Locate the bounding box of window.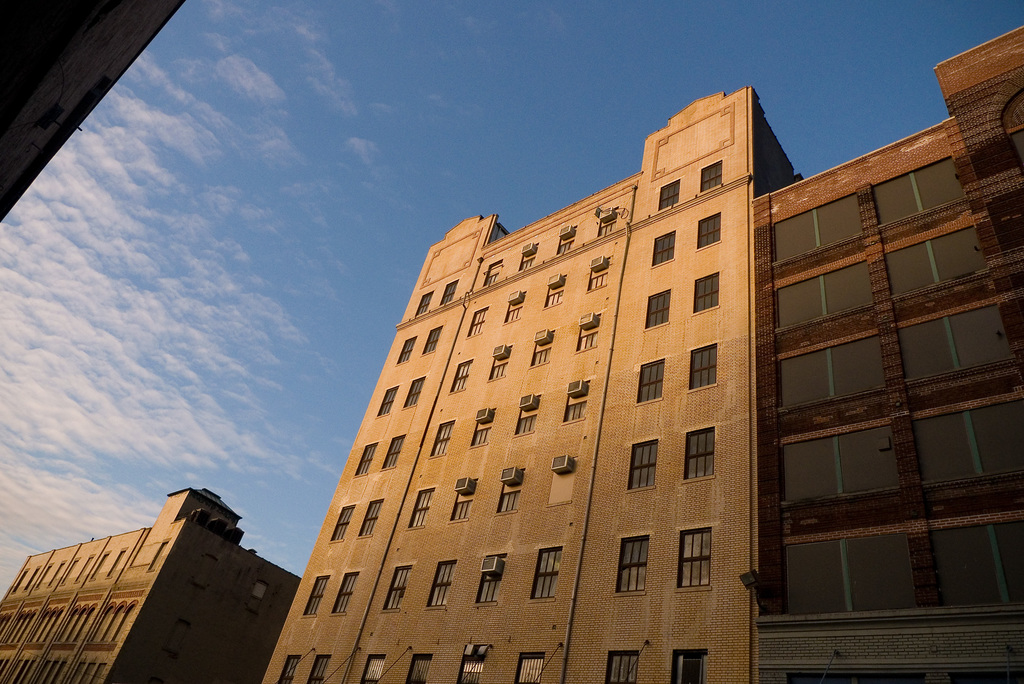
Bounding box: detection(780, 331, 886, 410).
